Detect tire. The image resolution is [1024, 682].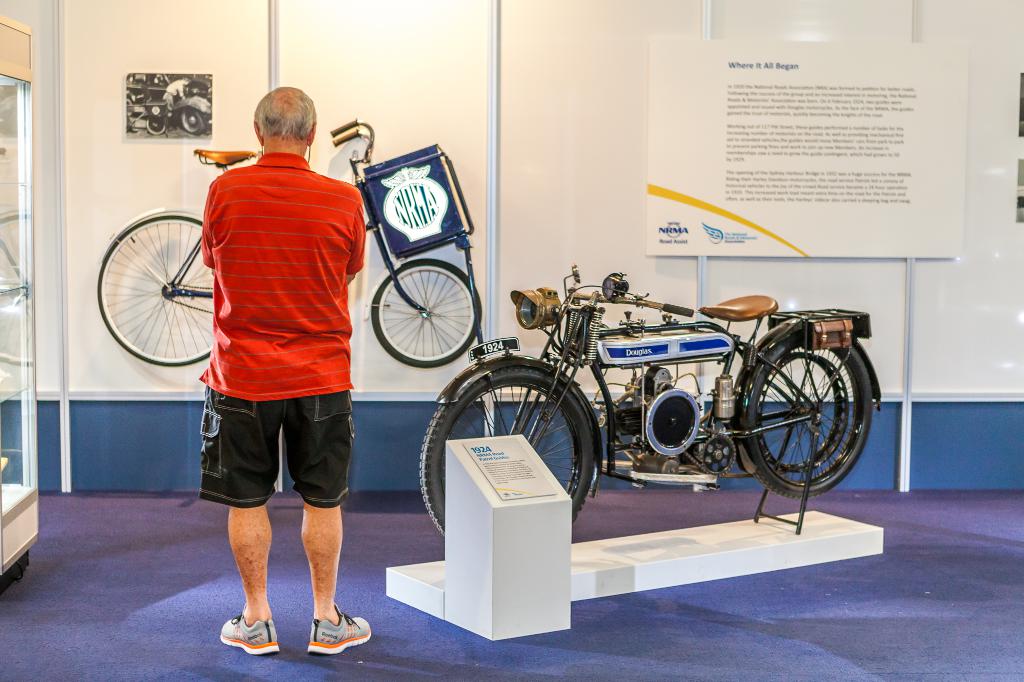
{"x1": 367, "y1": 259, "x2": 485, "y2": 370}.
